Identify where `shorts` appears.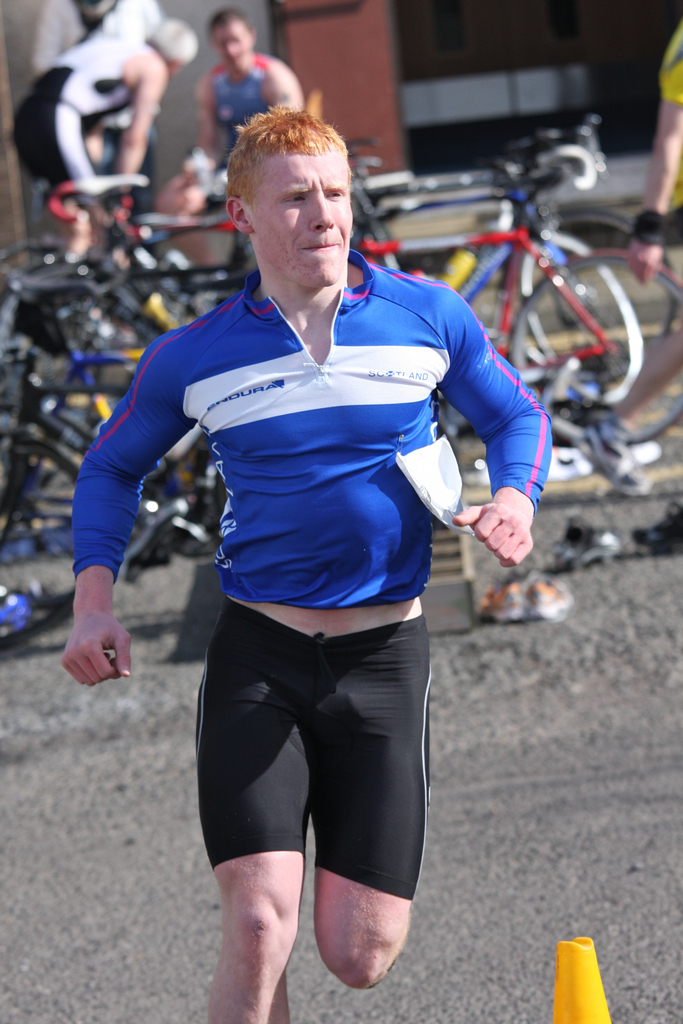
Appears at x1=181, y1=635, x2=459, y2=906.
